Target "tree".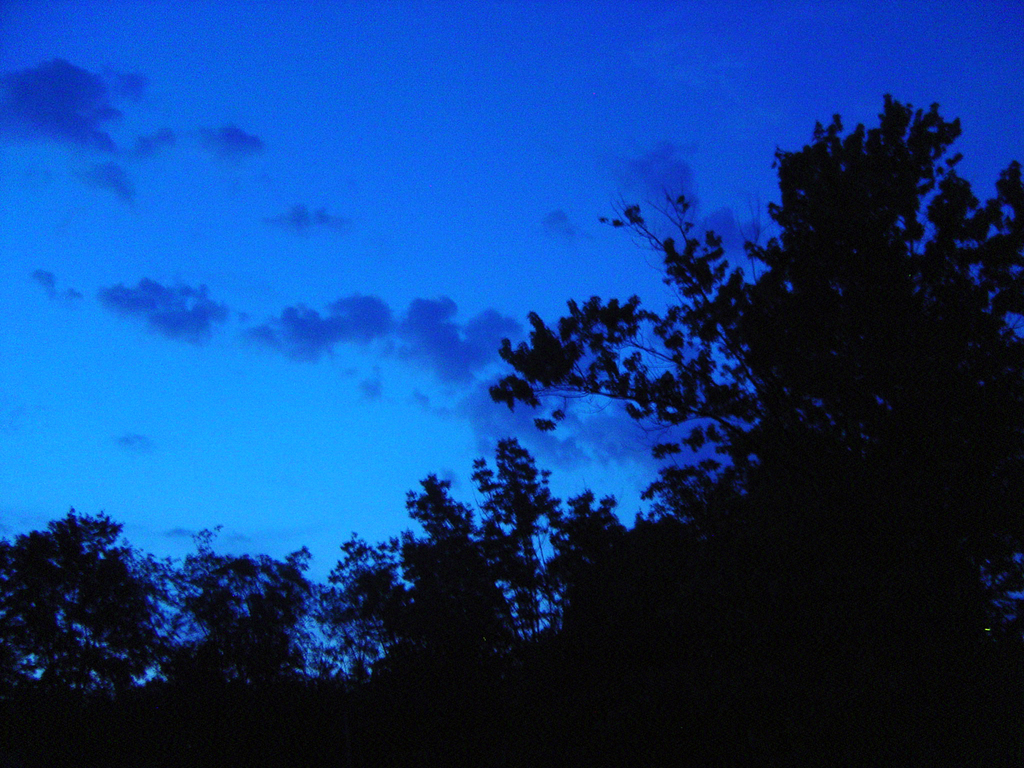
Target region: locate(14, 496, 176, 708).
